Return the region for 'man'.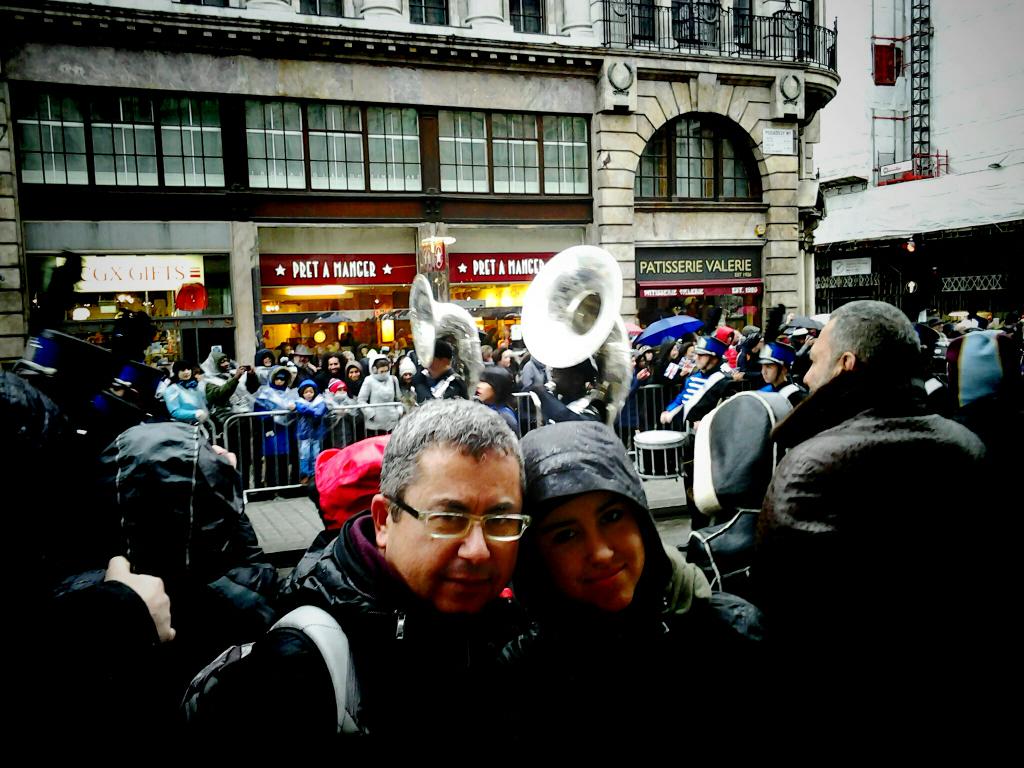
pyautogui.locateOnScreen(251, 398, 530, 767).
